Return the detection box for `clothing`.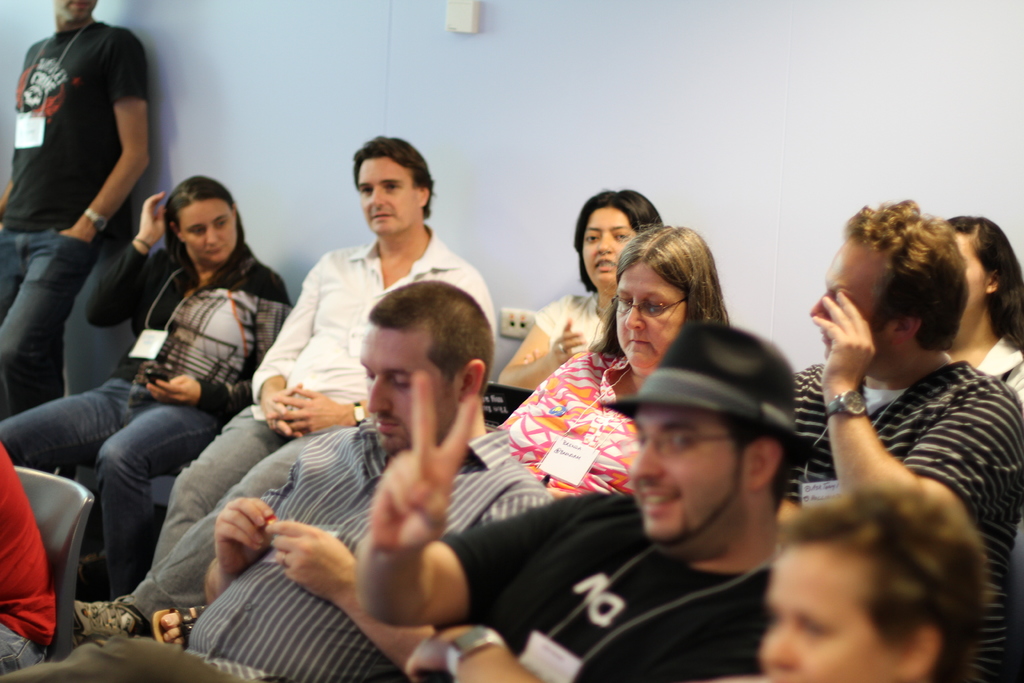
0,239,283,604.
